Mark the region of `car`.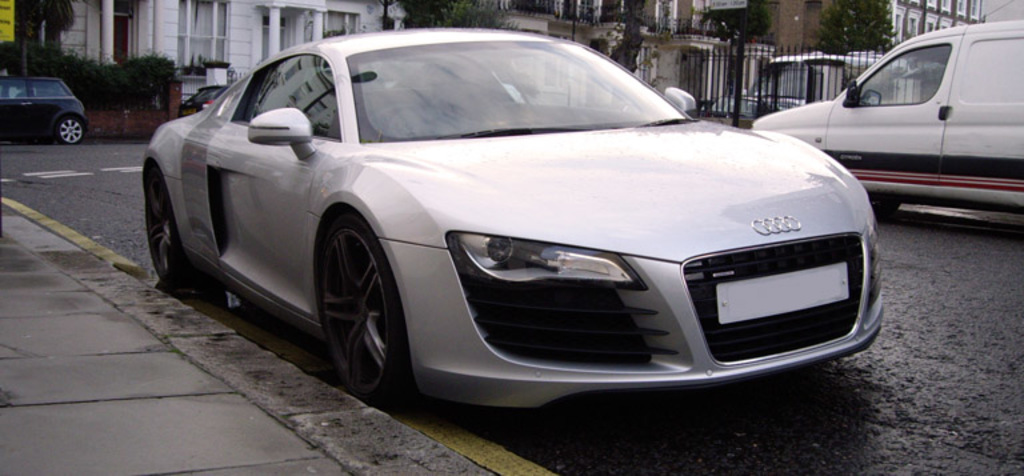
Region: rect(180, 87, 237, 117).
